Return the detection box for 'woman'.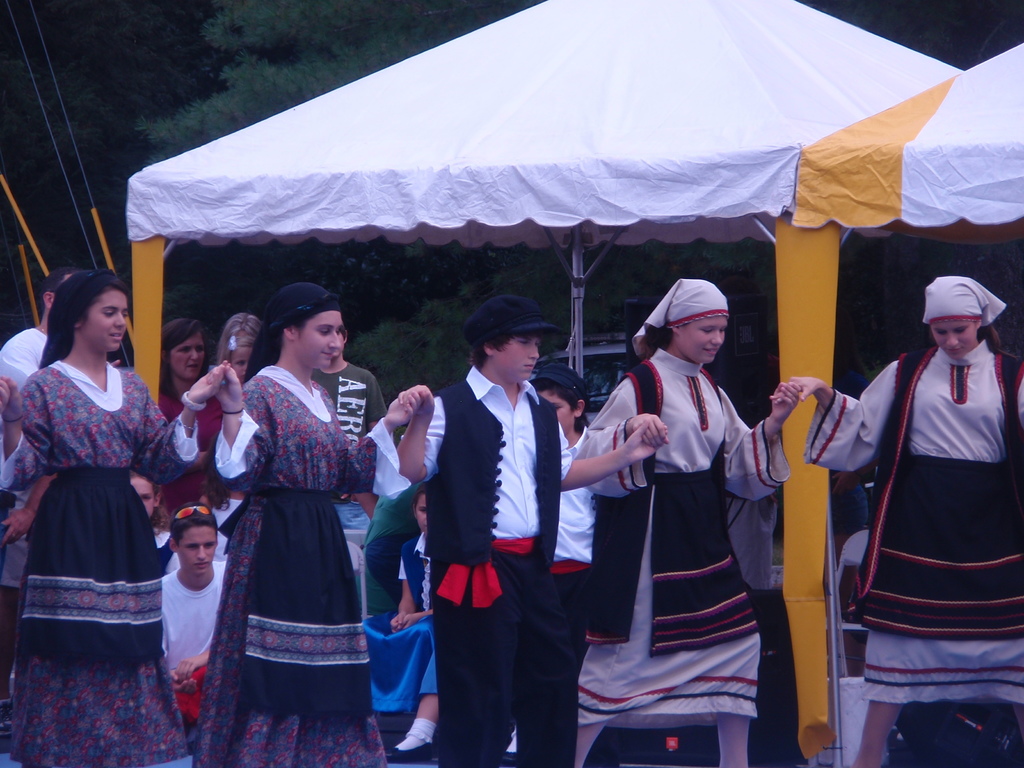
[x1=156, y1=315, x2=223, y2=513].
